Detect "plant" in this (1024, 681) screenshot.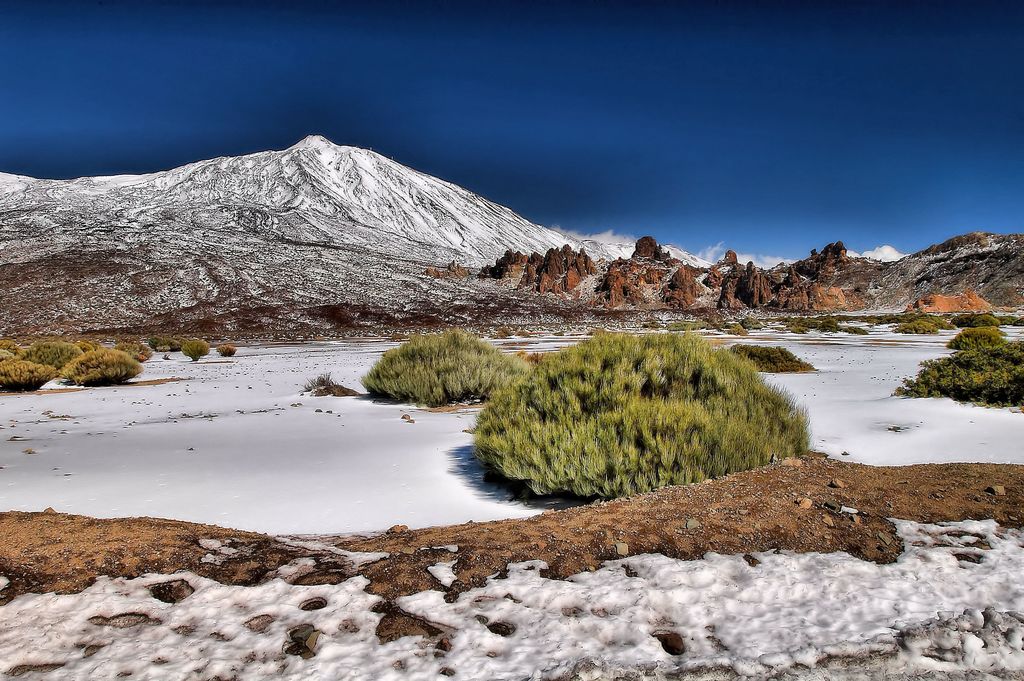
Detection: [x1=739, y1=339, x2=819, y2=375].
